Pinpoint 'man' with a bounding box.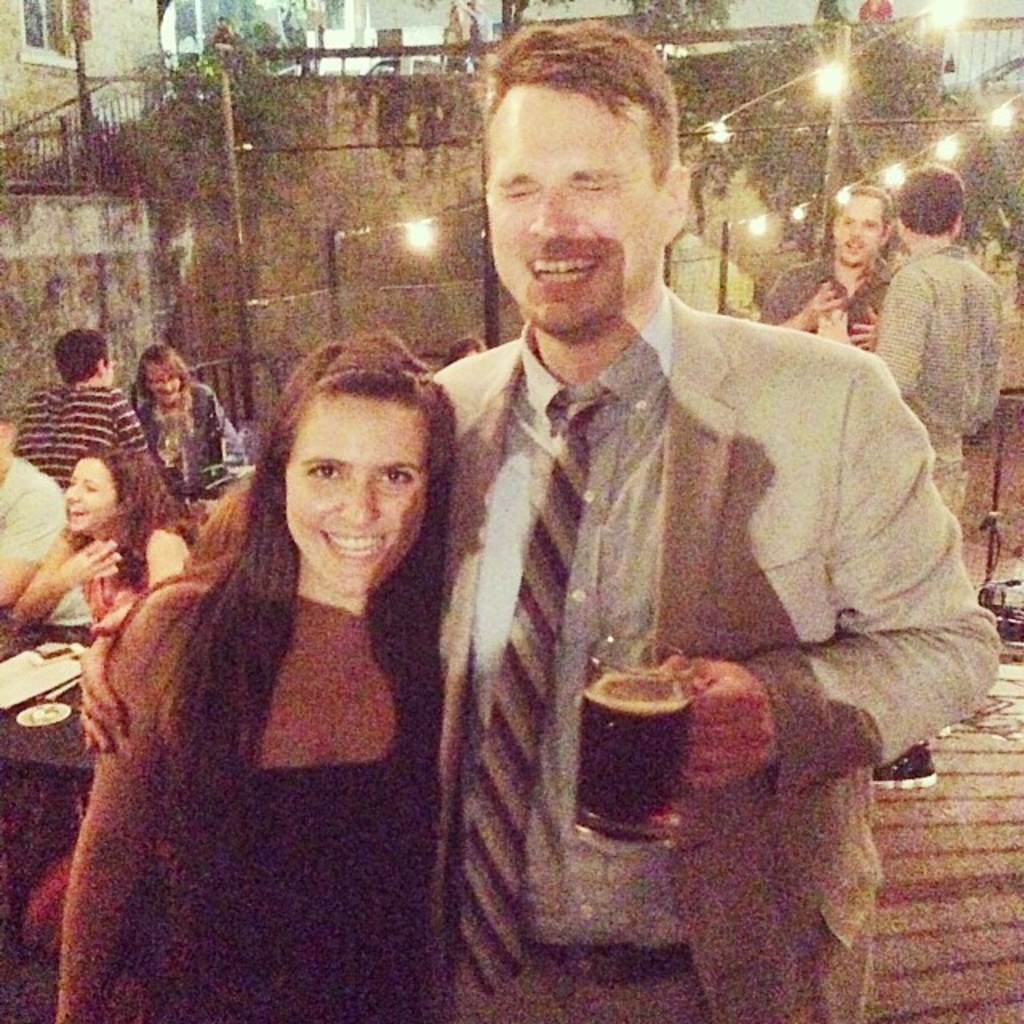
[0,410,91,622].
